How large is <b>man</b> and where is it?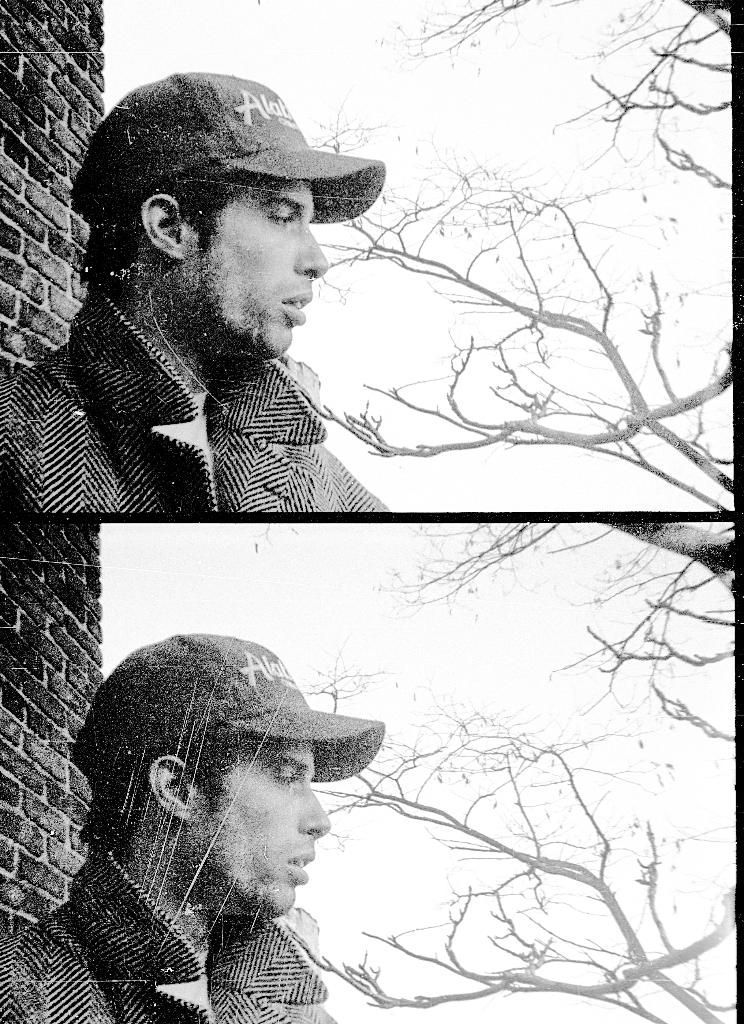
Bounding box: x1=0 y1=634 x2=382 y2=1023.
